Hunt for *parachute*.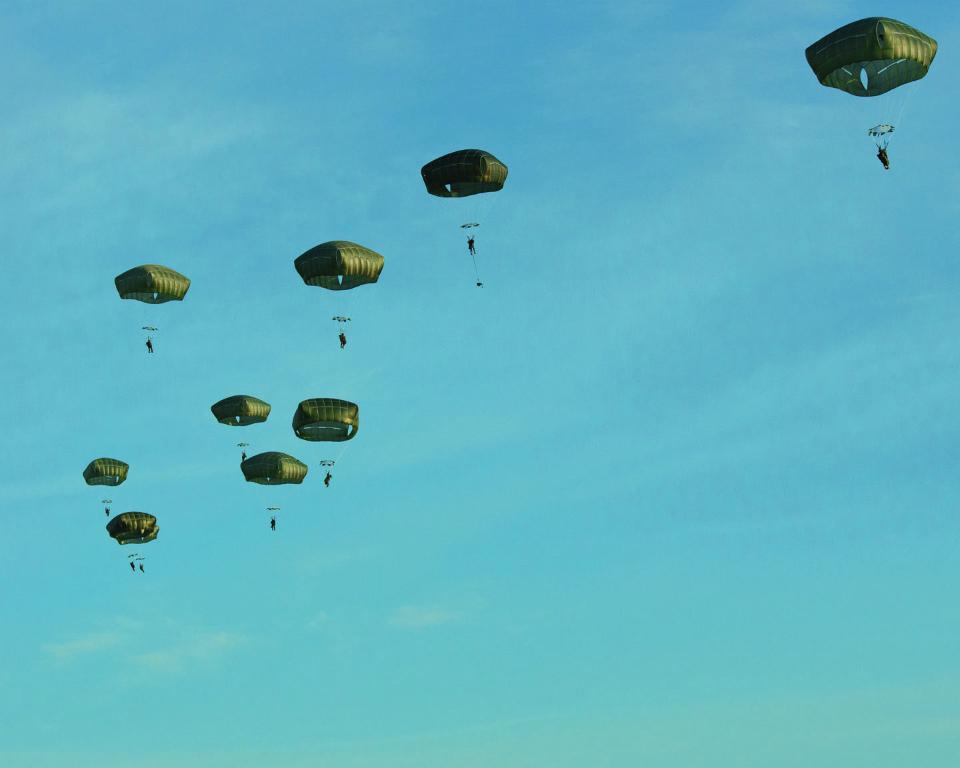
Hunted down at box=[811, 13, 942, 169].
